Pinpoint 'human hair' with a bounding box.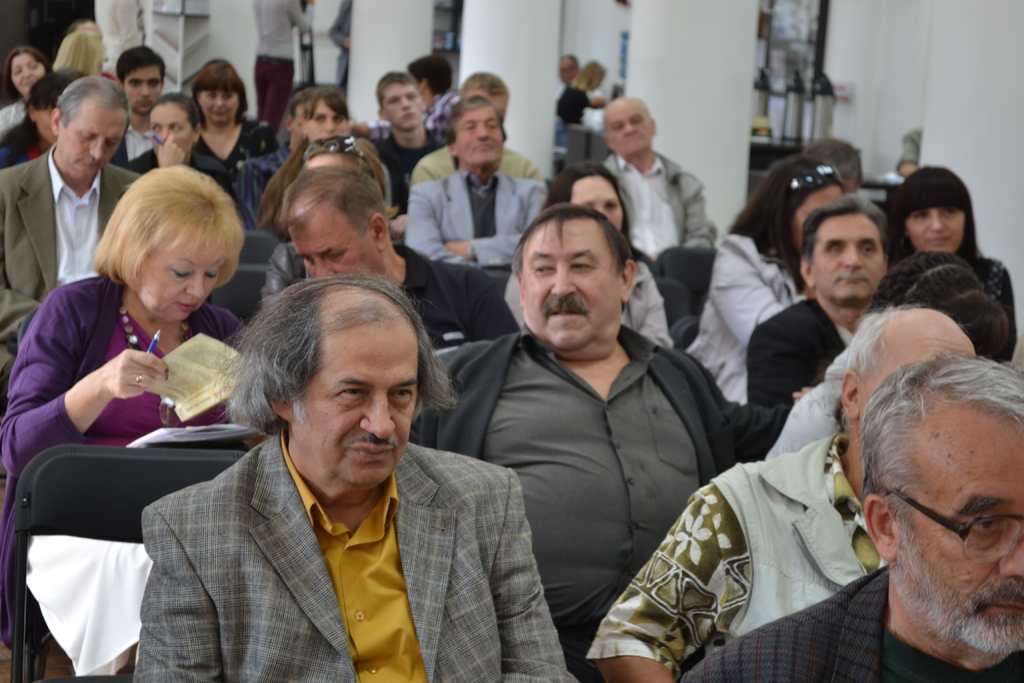
crop(10, 69, 84, 144).
